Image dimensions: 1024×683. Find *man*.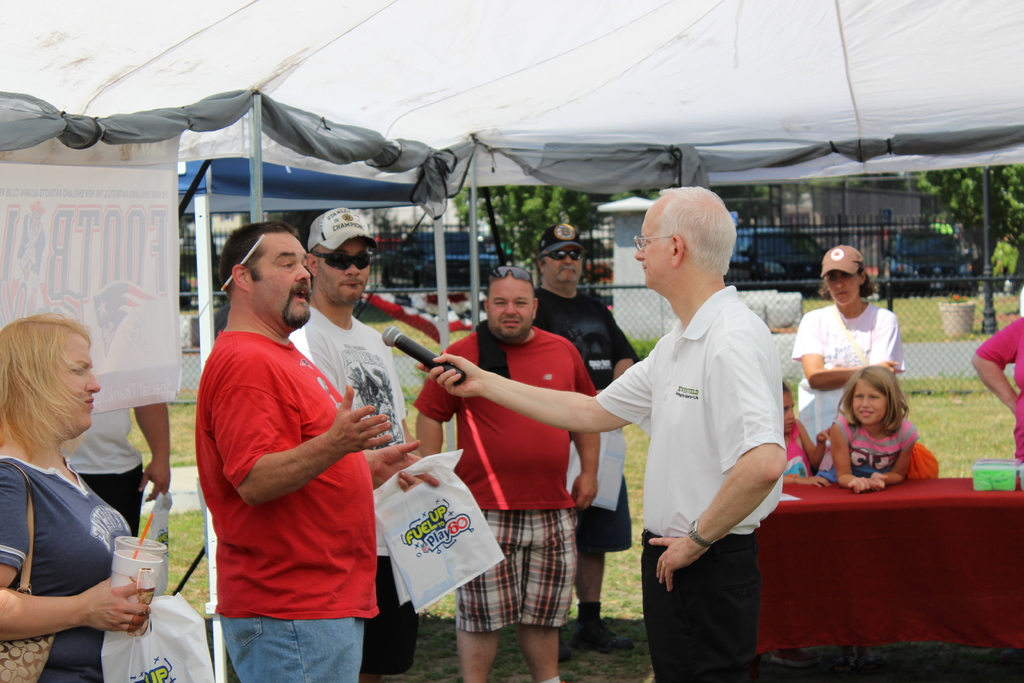
bbox(531, 223, 639, 672).
